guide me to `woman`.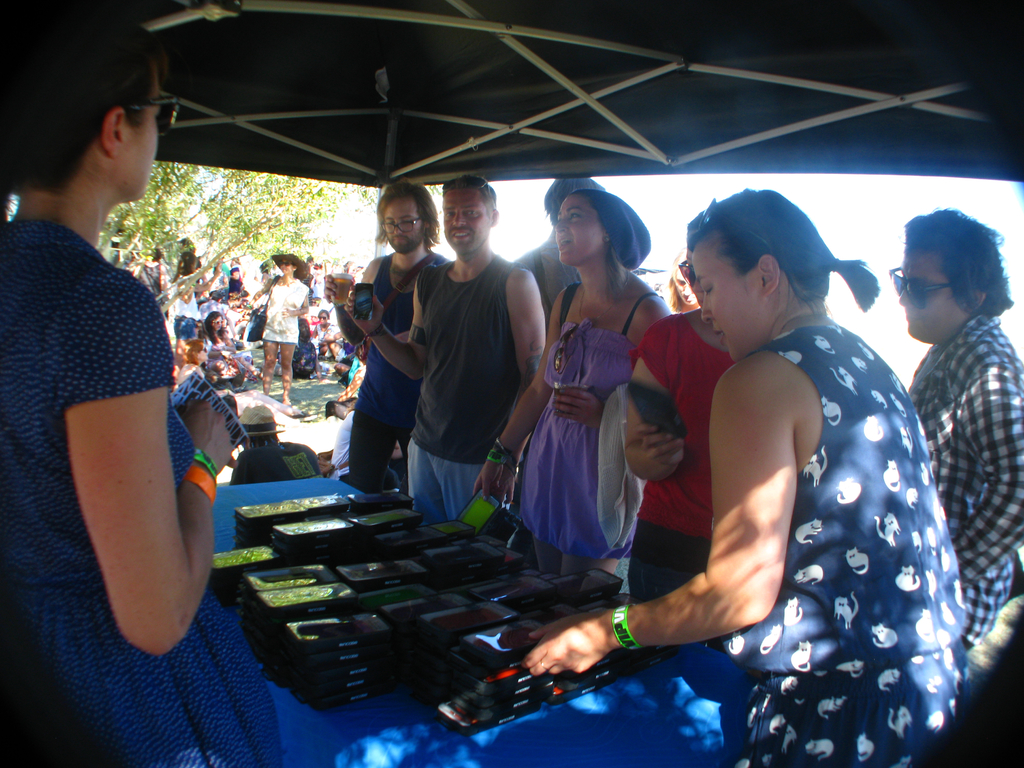
Guidance: left=471, top=189, right=678, bottom=586.
